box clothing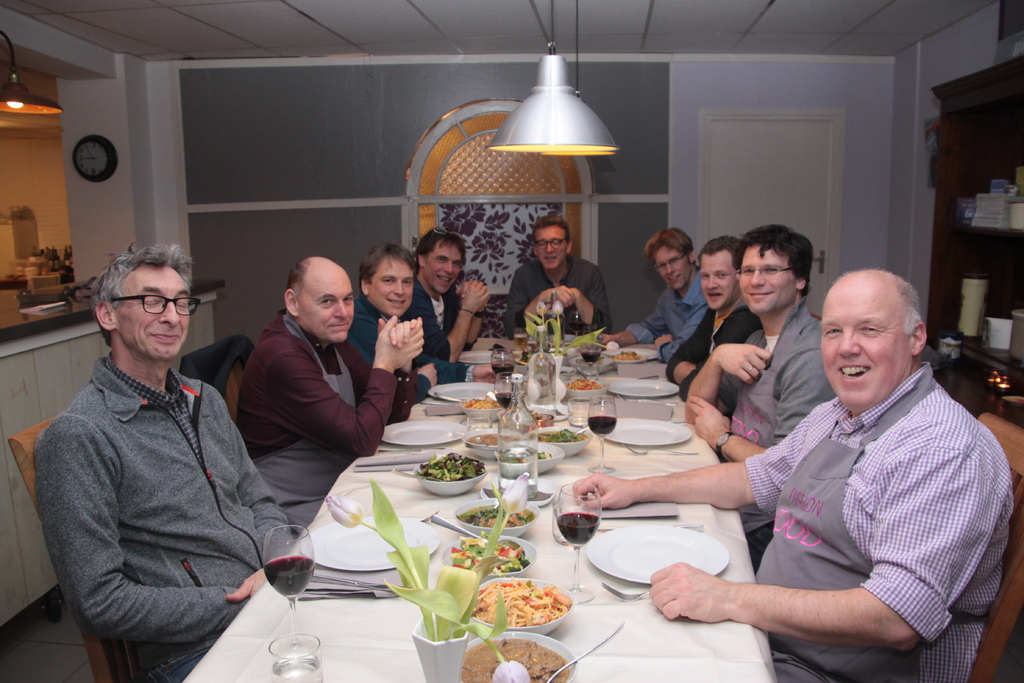
bbox=[502, 255, 615, 342]
